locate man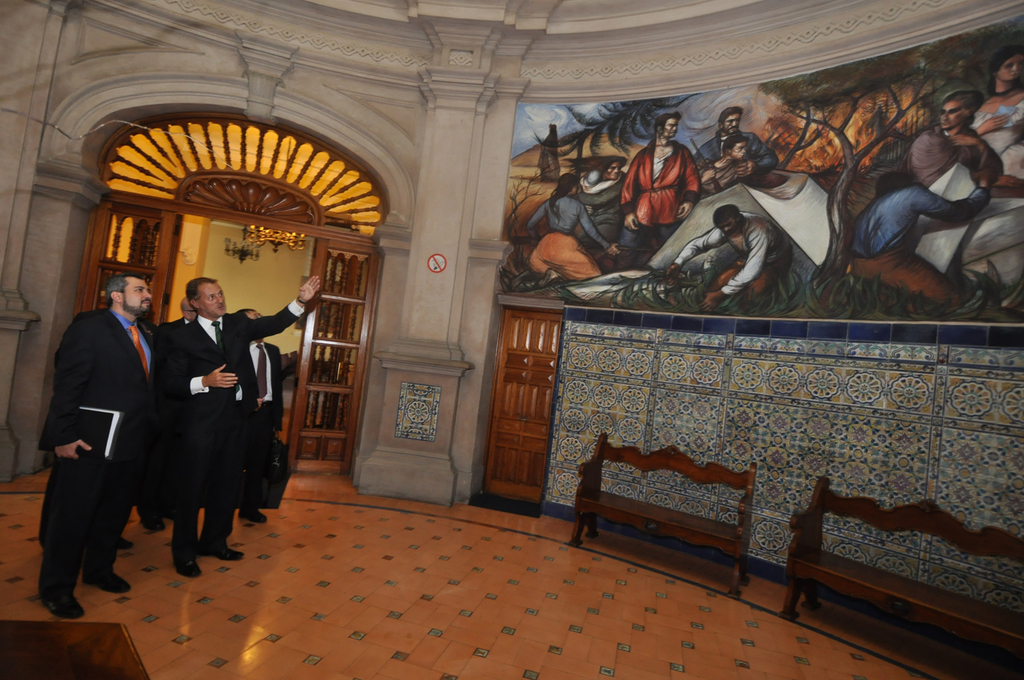
616, 111, 697, 249
